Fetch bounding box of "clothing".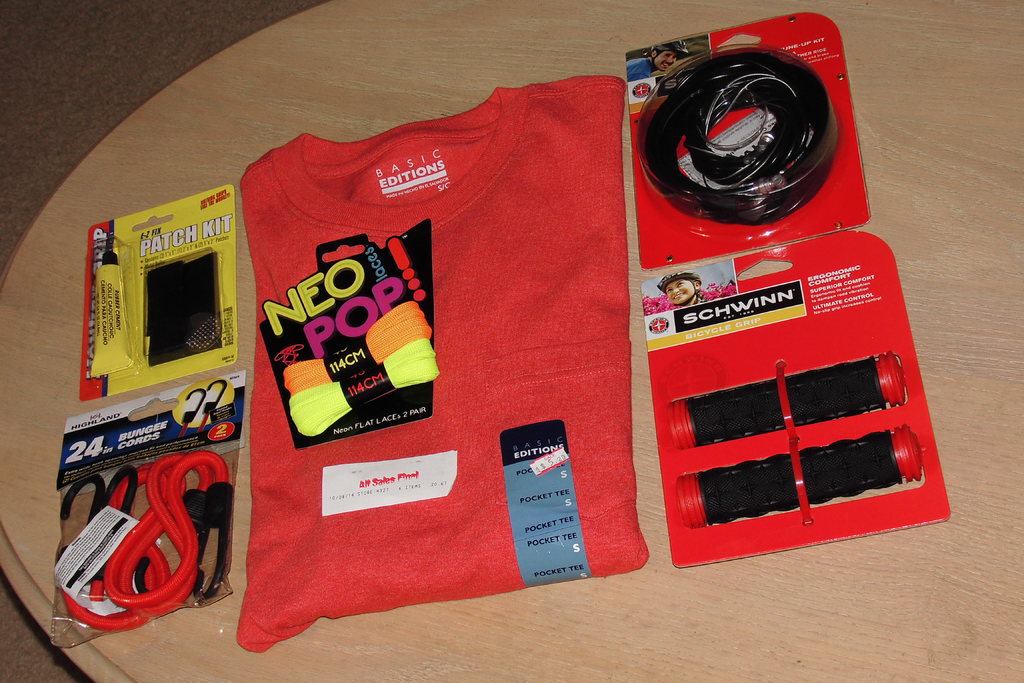
Bbox: 626/57/652/83.
